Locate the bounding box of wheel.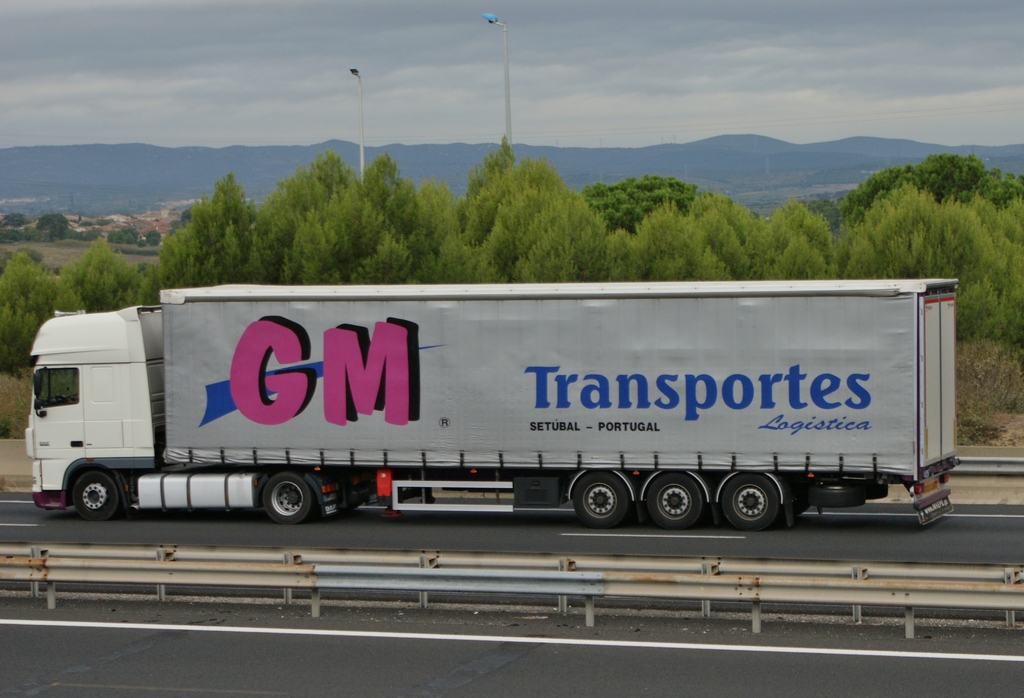
Bounding box: crop(266, 473, 315, 526).
